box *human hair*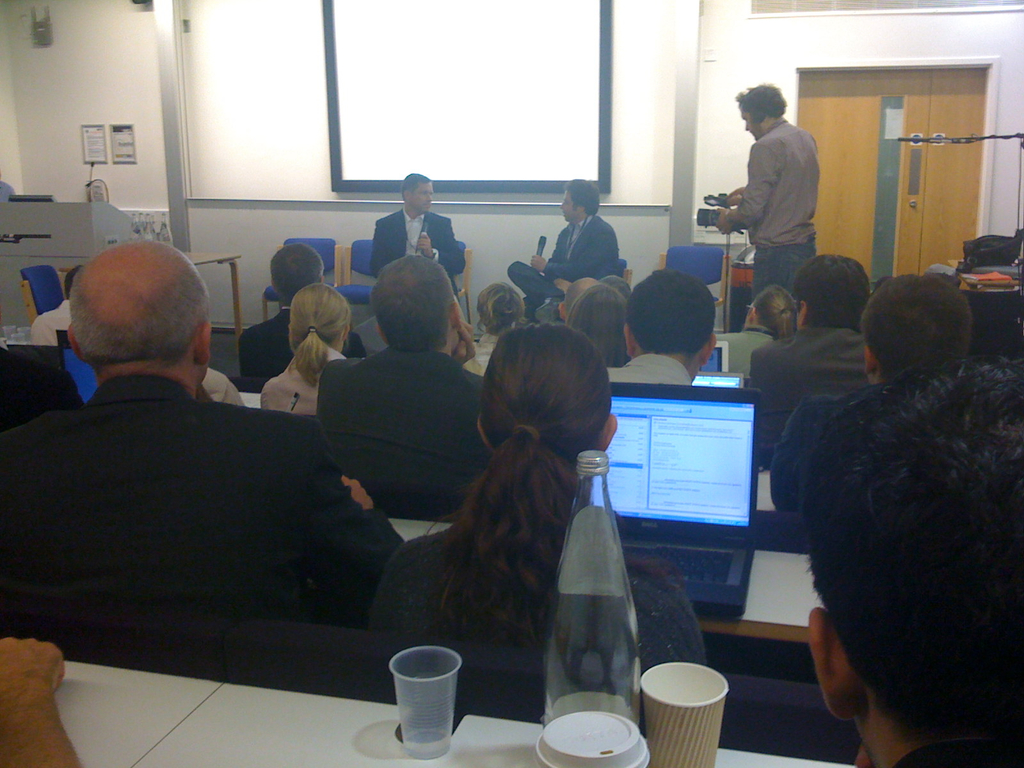
<box>403,167,426,202</box>
